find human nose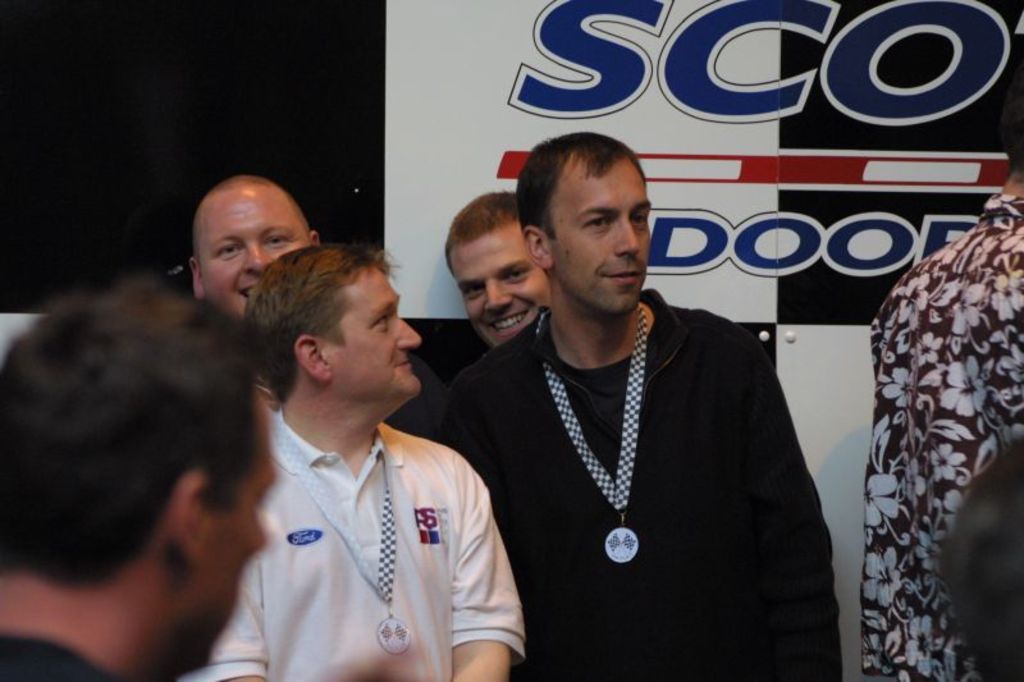
select_region(612, 216, 646, 257)
